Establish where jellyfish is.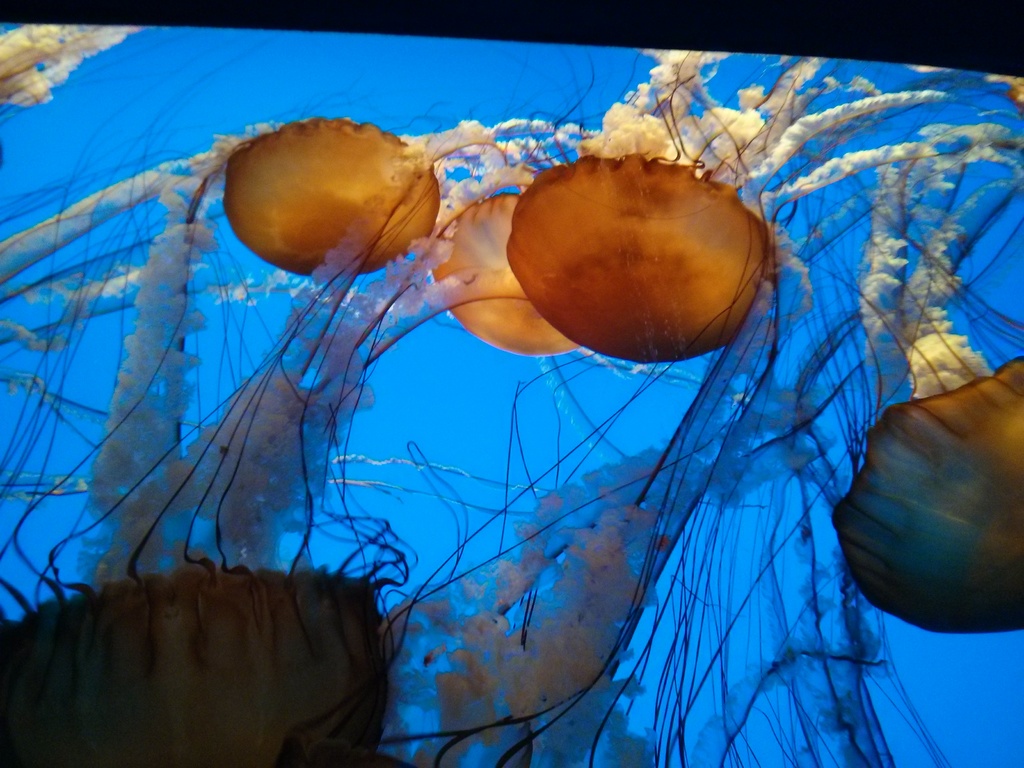
Established at locate(593, 58, 1023, 767).
